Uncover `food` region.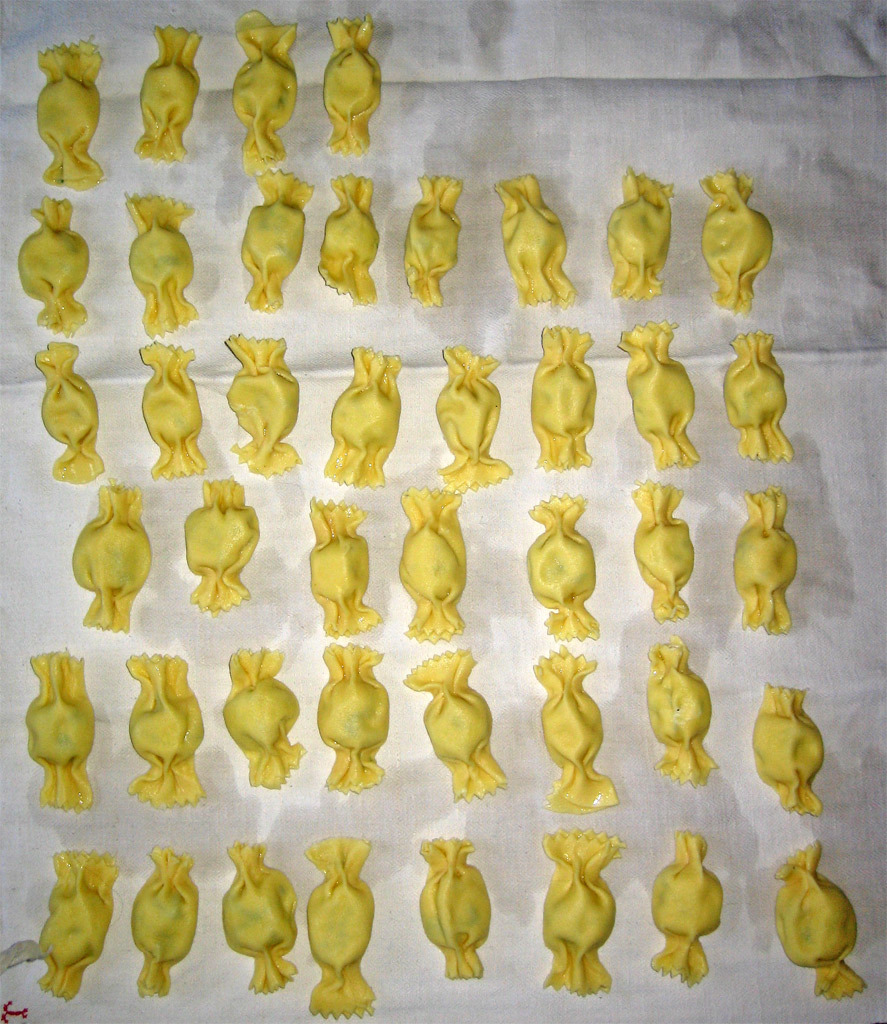
Uncovered: (401, 174, 464, 305).
